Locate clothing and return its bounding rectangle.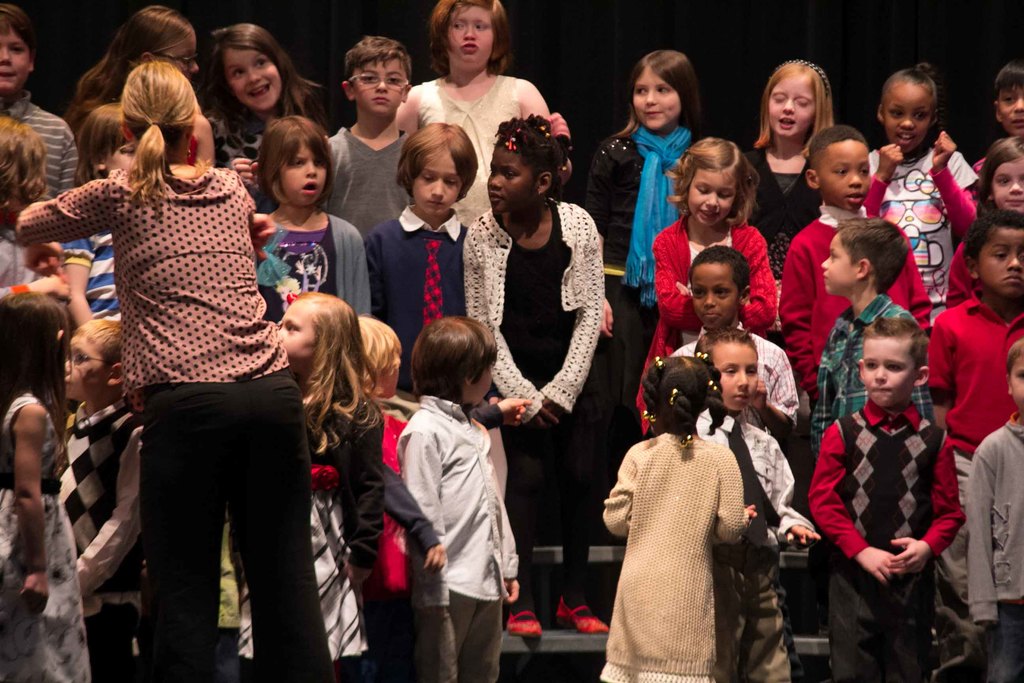
605:411:781:682.
